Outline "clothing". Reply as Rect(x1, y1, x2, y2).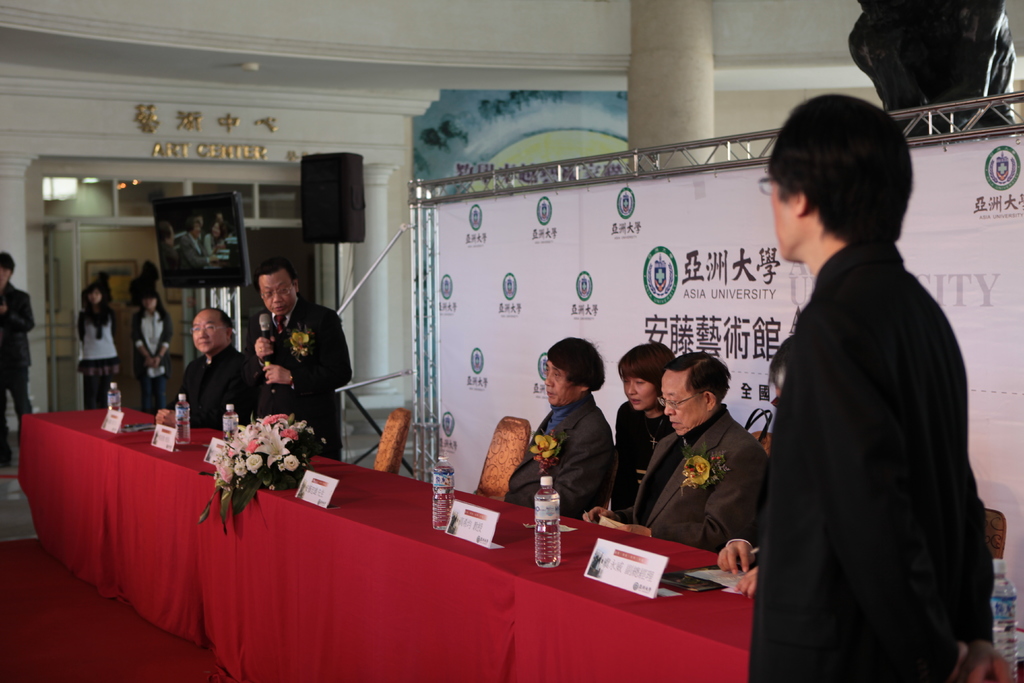
Rect(743, 181, 992, 678).
